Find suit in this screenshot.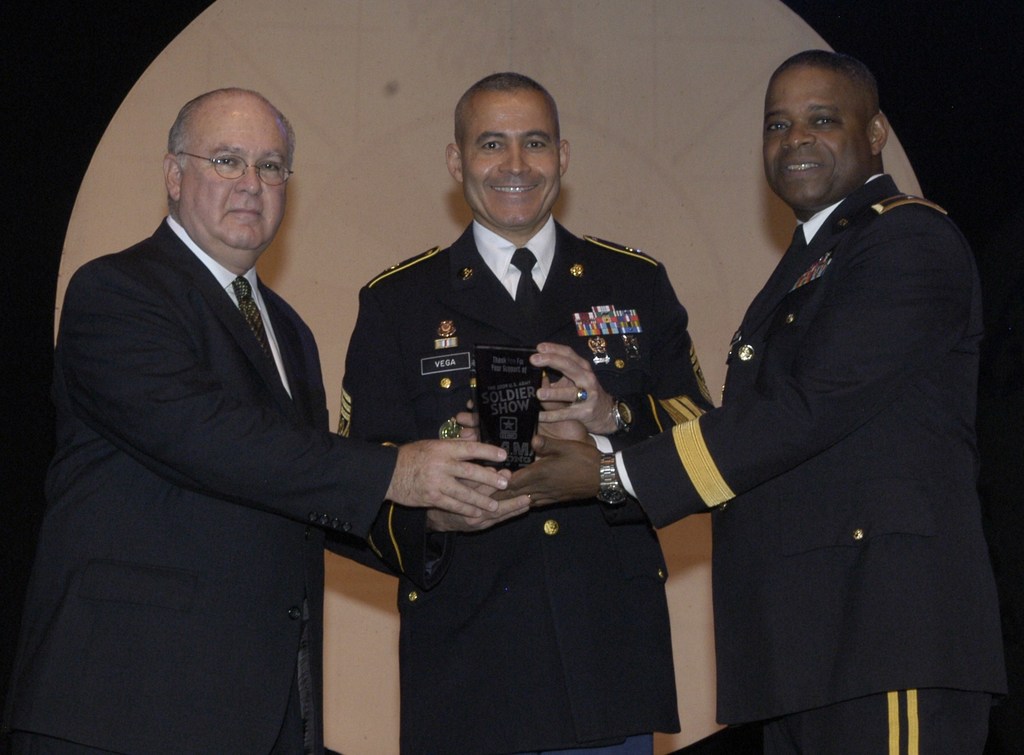
The bounding box for suit is bbox=[0, 217, 397, 754].
